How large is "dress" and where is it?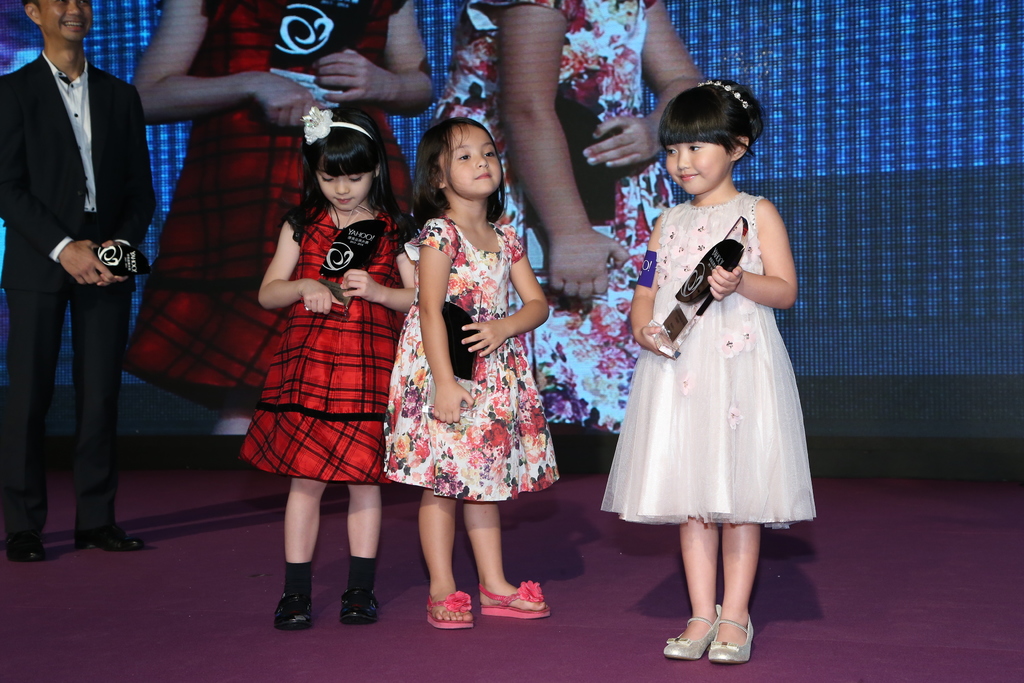
Bounding box: [241,203,405,484].
